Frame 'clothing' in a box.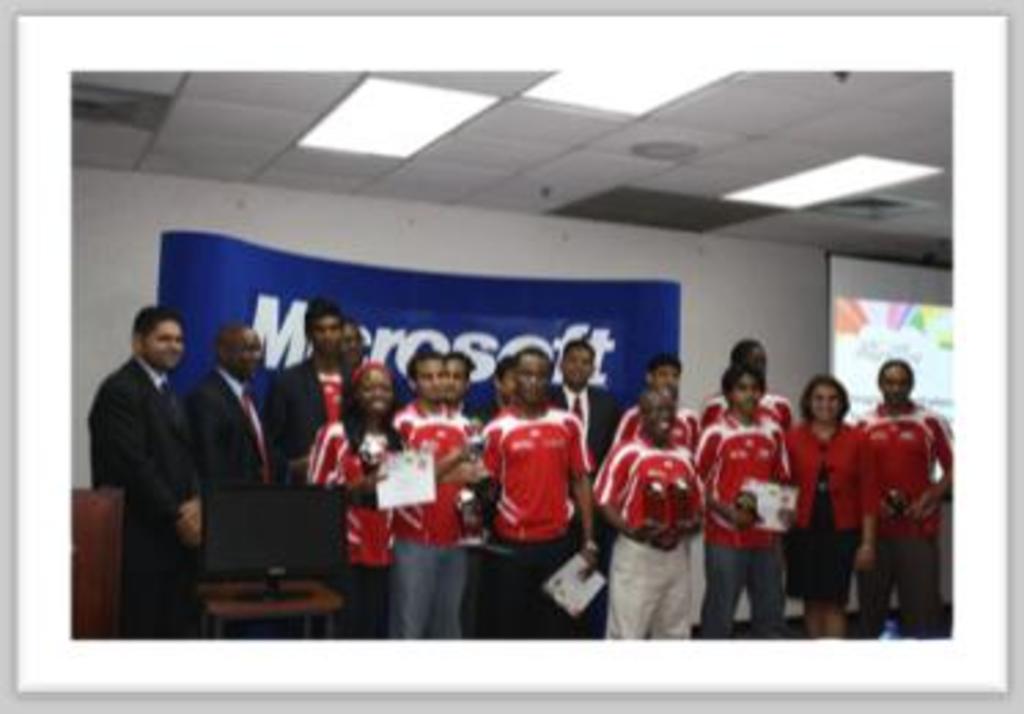
{"left": 384, "top": 404, "right": 489, "bottom": 640}.
